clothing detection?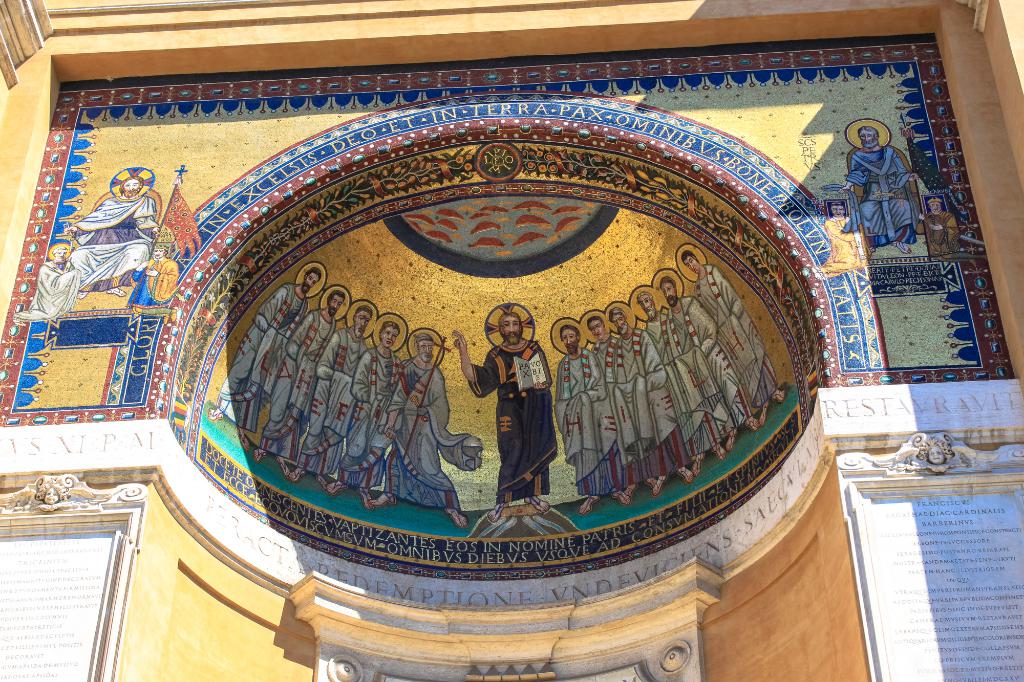
region(10, 259, 75, 319)
